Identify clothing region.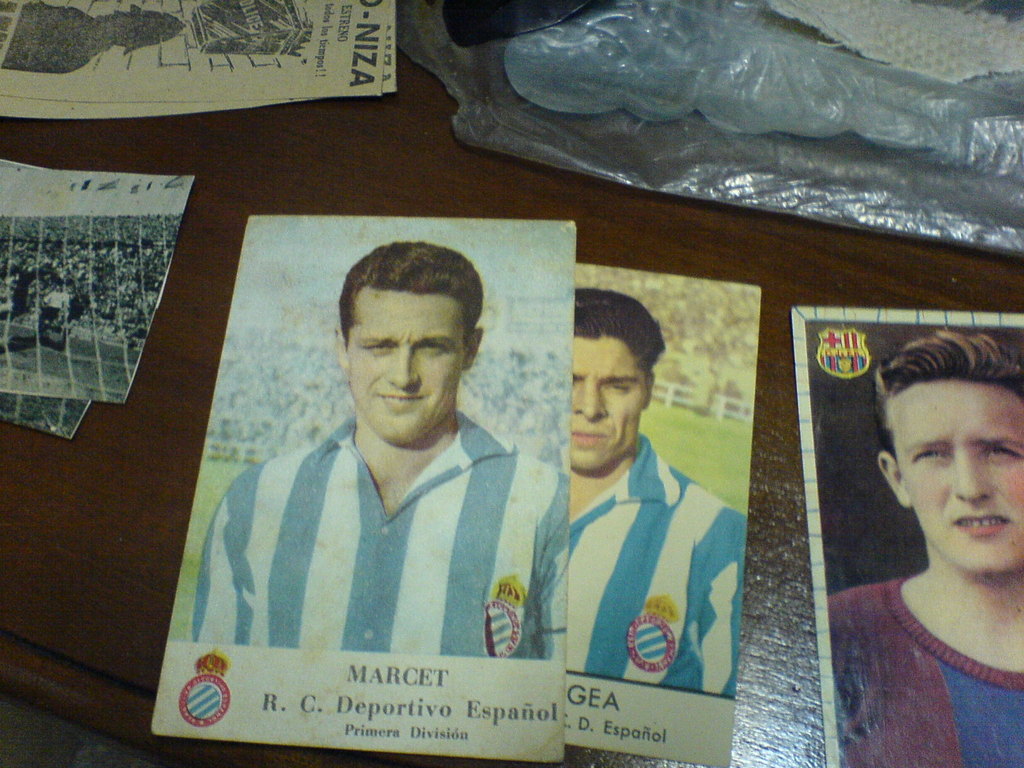
Region: [829,570,1023,767].
